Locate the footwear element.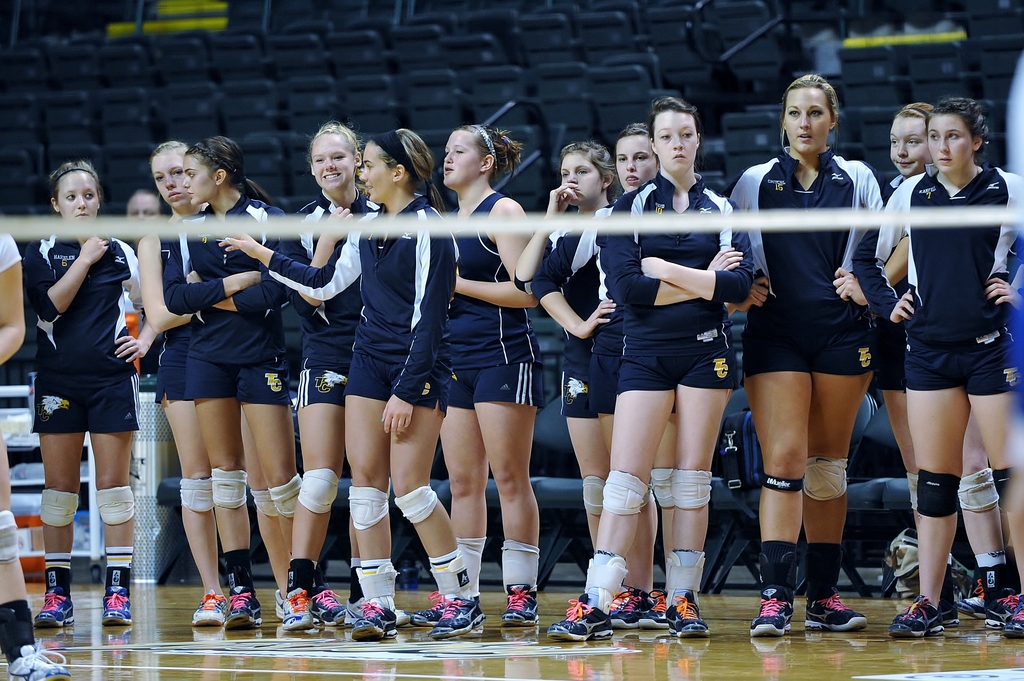
Element bbox: [808,590,870,628].
